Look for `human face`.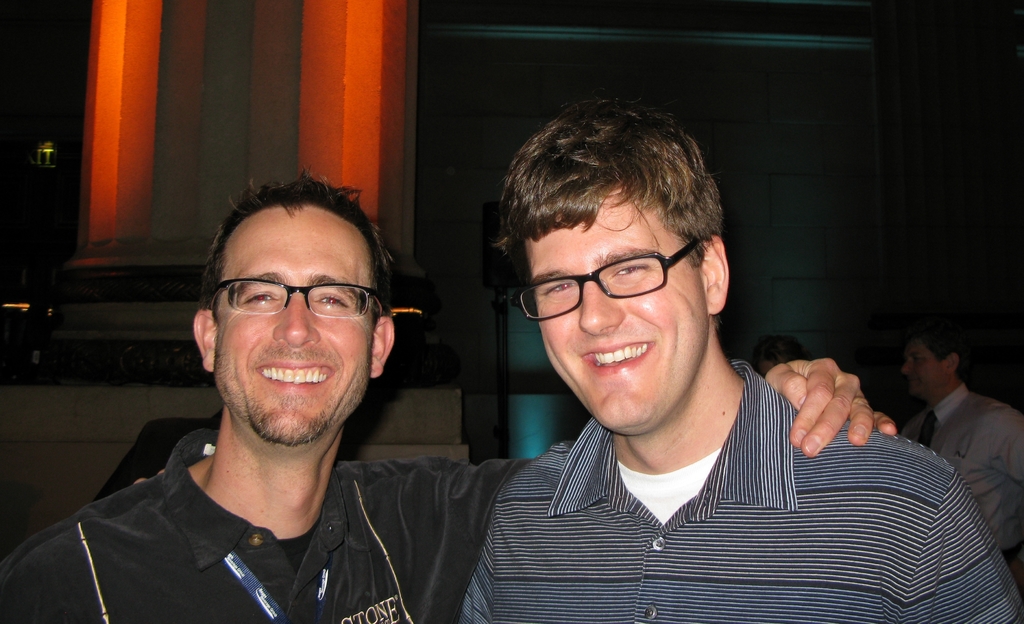
Found: detection(902, 336, 940, 397).
